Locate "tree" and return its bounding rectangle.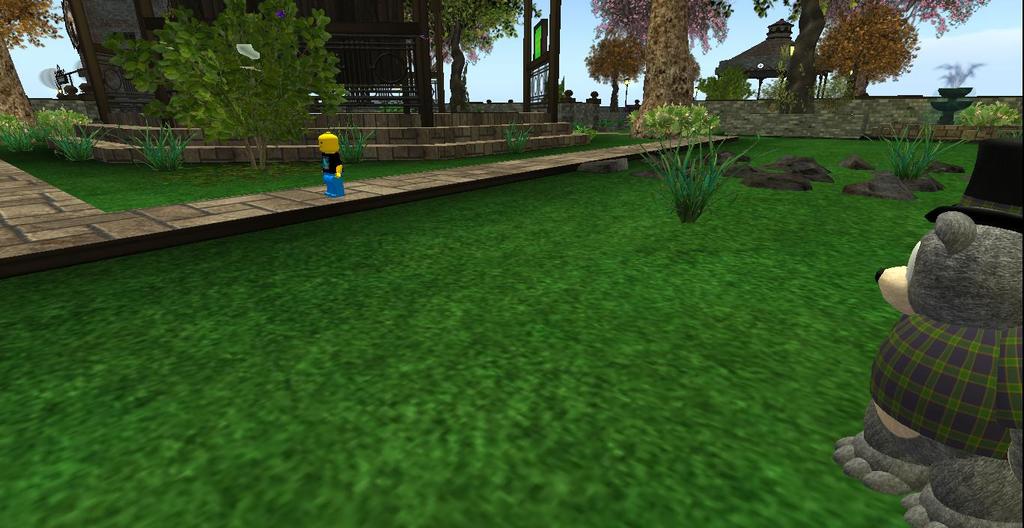
[103, 0, 356, 173].
